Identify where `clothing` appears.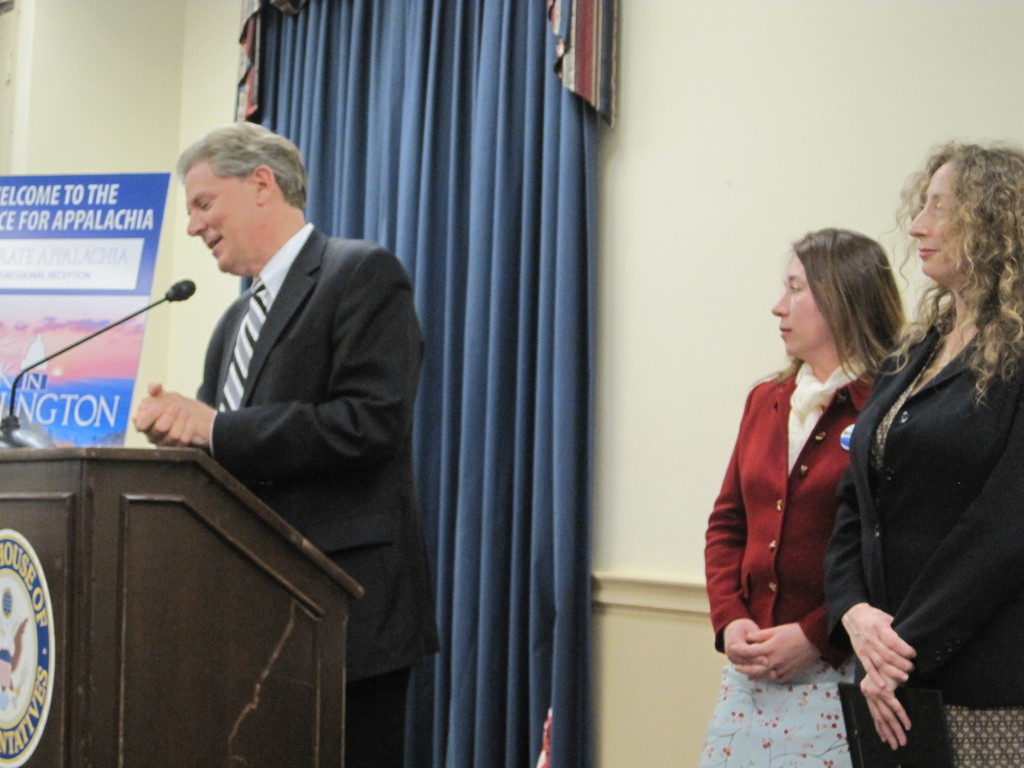
Appears at [left=726, top=326, right=903, bottom=730].
